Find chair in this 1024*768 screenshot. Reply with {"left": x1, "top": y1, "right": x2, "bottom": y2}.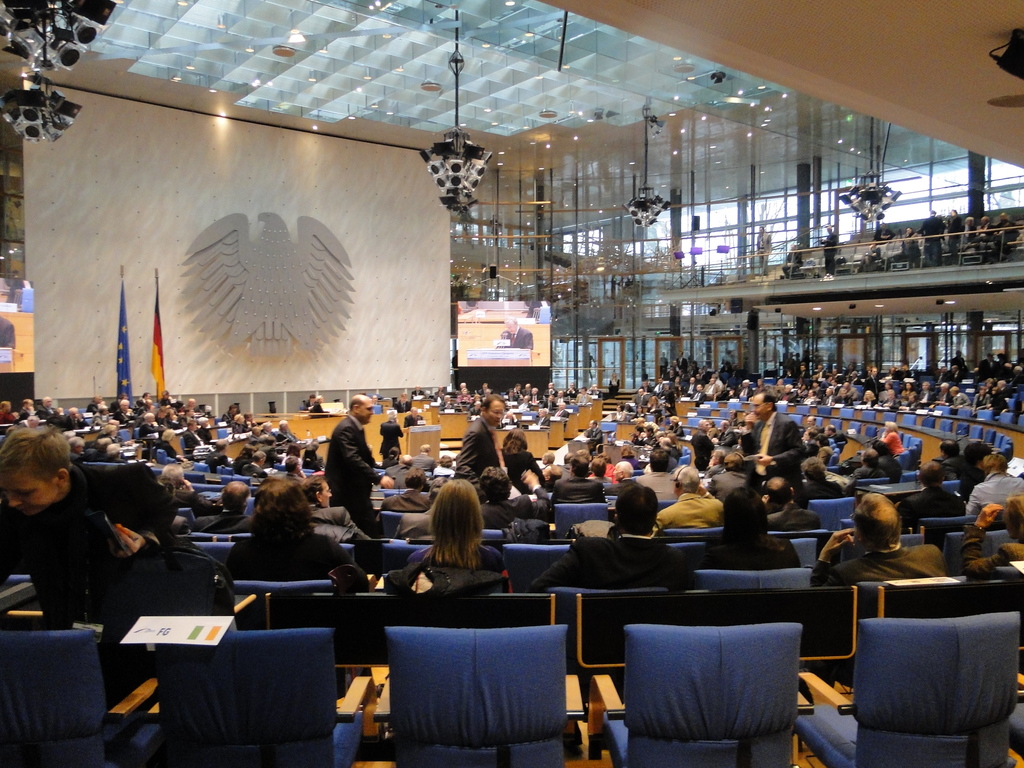
{"left": 0, "top": 627, "right": 164, "bottom": 767}.
